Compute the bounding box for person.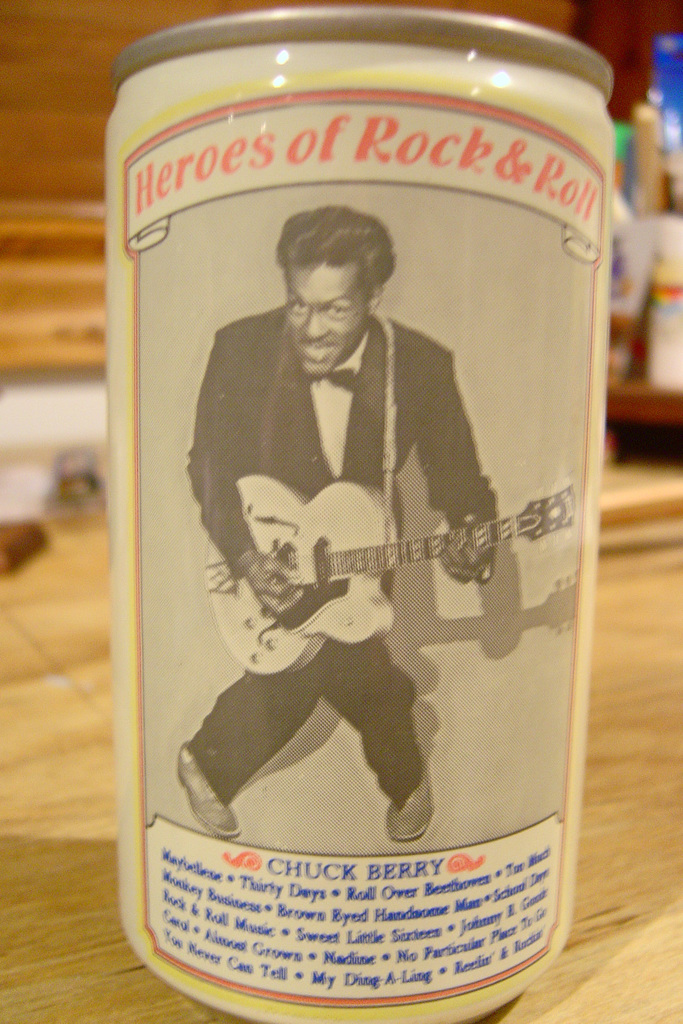
x1=190, y1=212, x2=527, y2=818.
